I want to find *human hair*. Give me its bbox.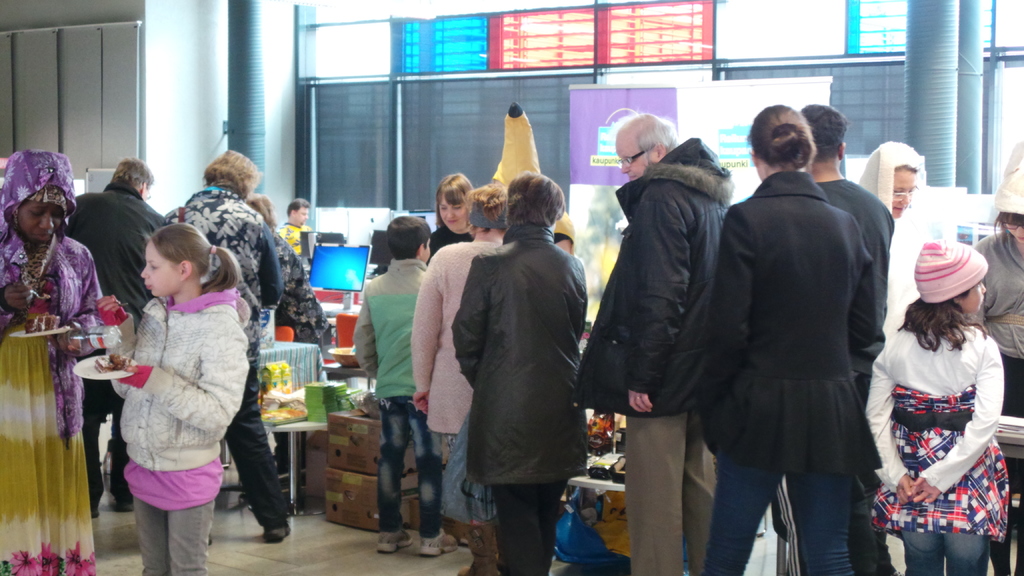
left=895, top=287, right=988, bottom=356.
